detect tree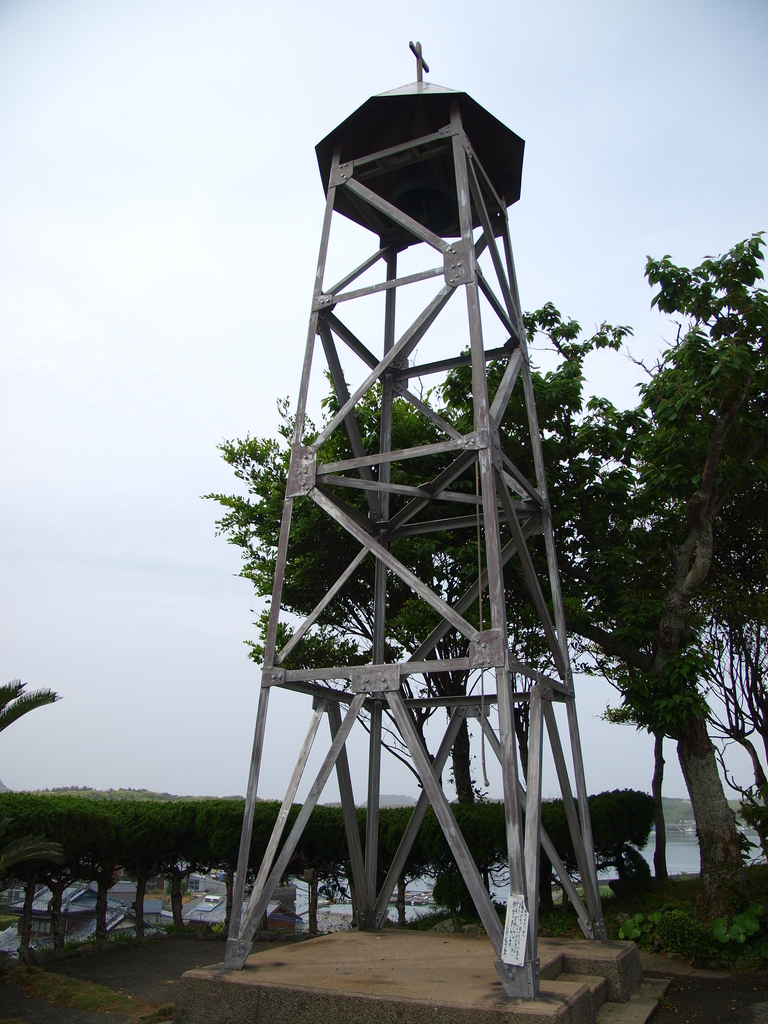
<bbox>268, 801, 346, 940</bbox>
